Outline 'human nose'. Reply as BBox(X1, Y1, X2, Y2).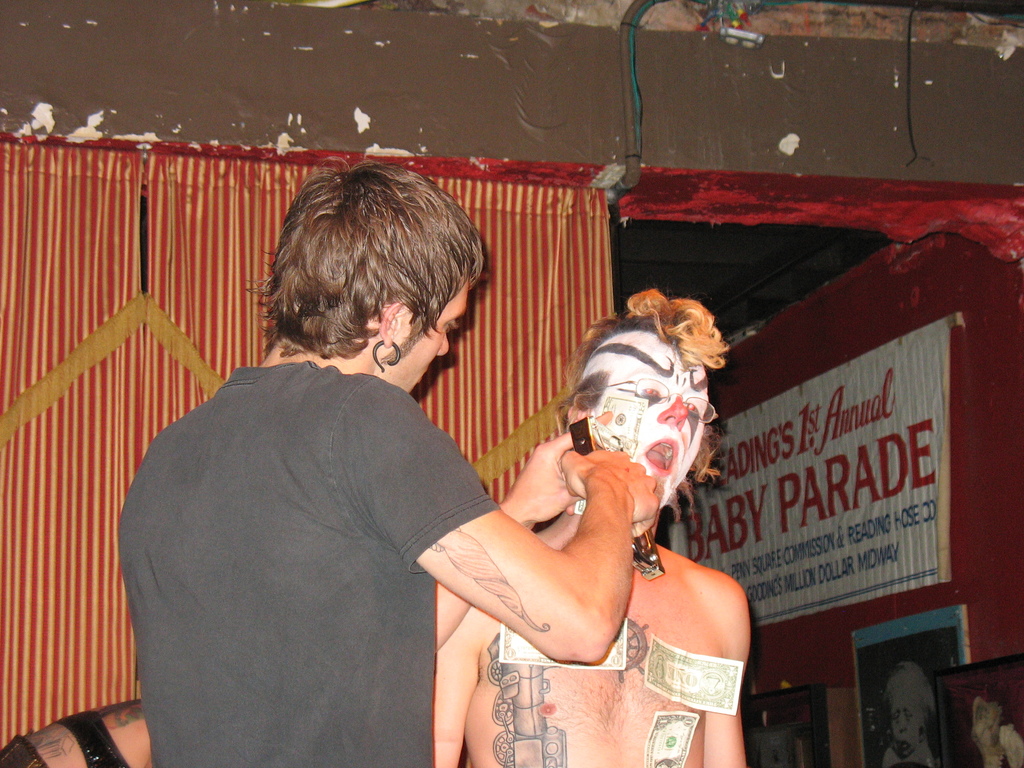
BBox(659, 394, 689, 427).
